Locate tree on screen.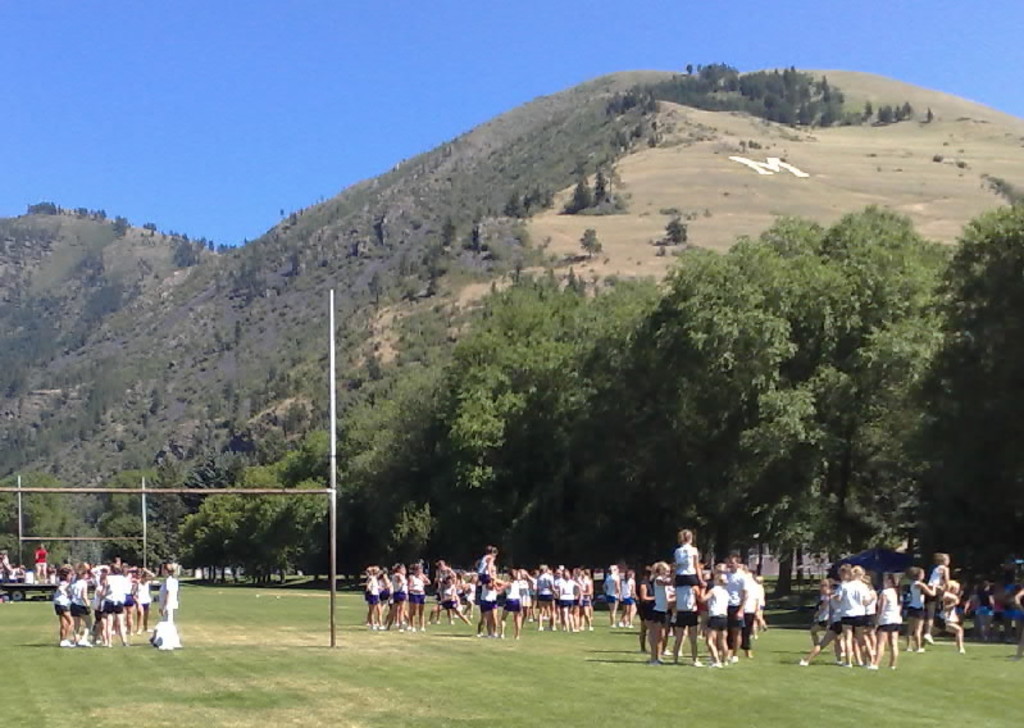
On screen at 819/196/995/338.
